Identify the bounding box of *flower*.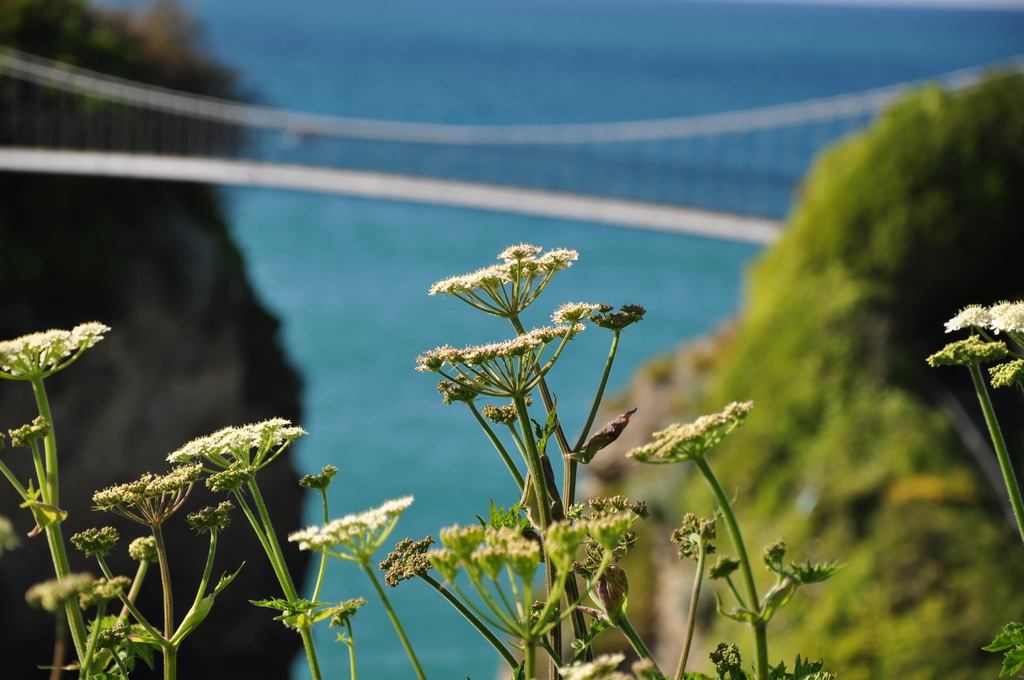
crop(422, 511, 641, 642).
